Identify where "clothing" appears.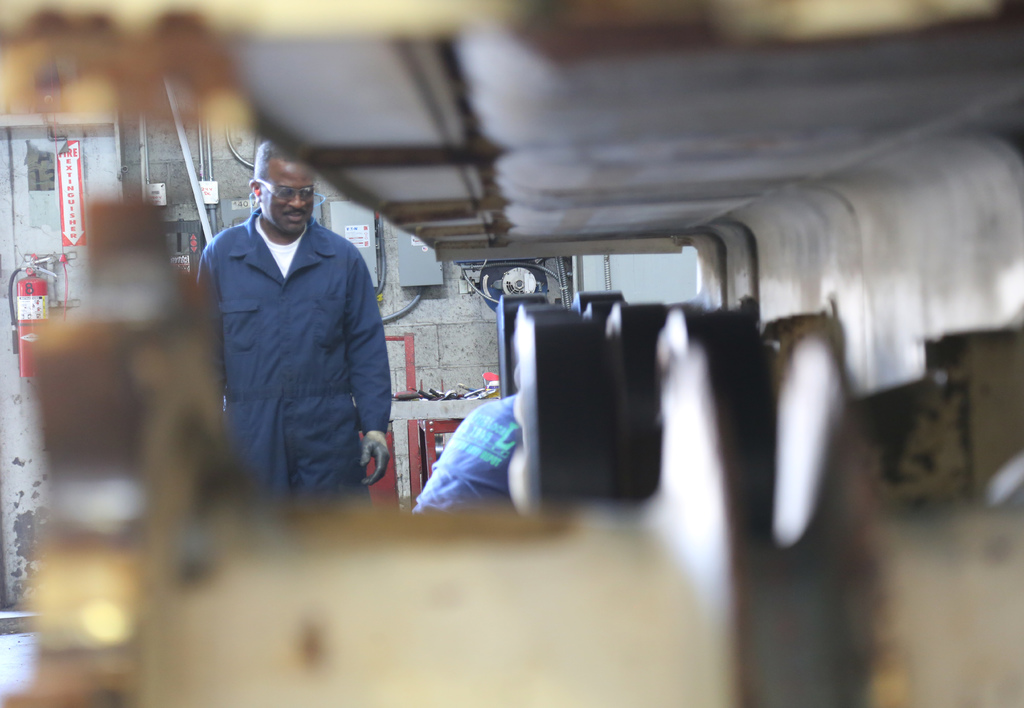
Appears at (408,396,533,528).
